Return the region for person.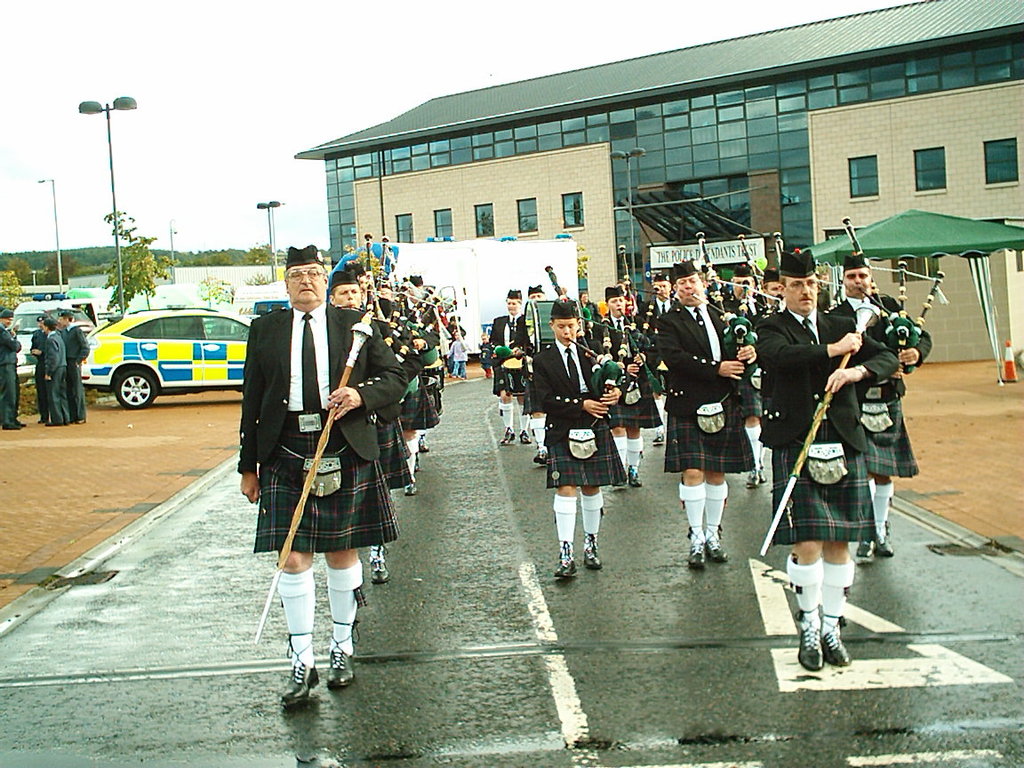
BBox(752, 246, 908, 676).
